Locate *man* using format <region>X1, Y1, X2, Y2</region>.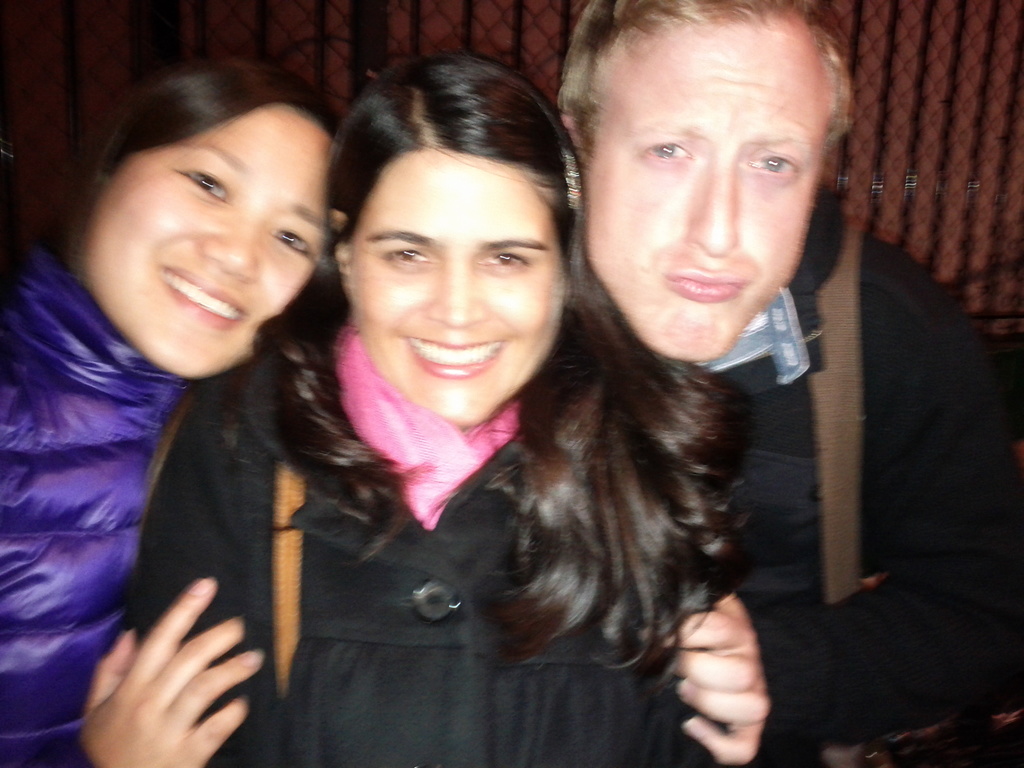
<region>557, 0, 1023, 767</region>.
